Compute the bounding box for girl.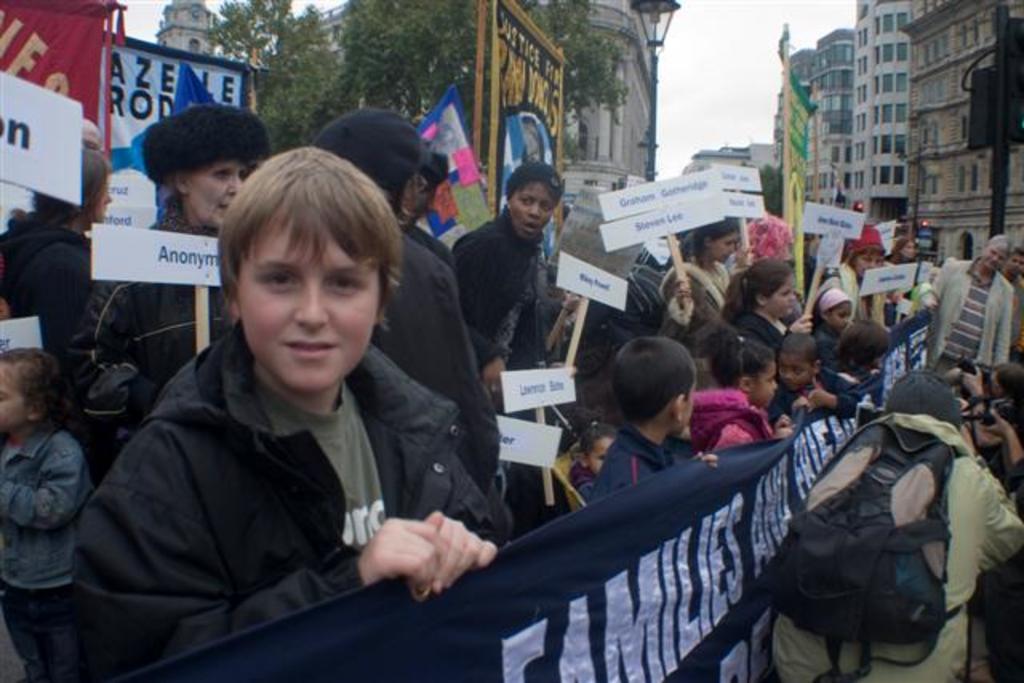
detection(690, 336, 787, 451).
